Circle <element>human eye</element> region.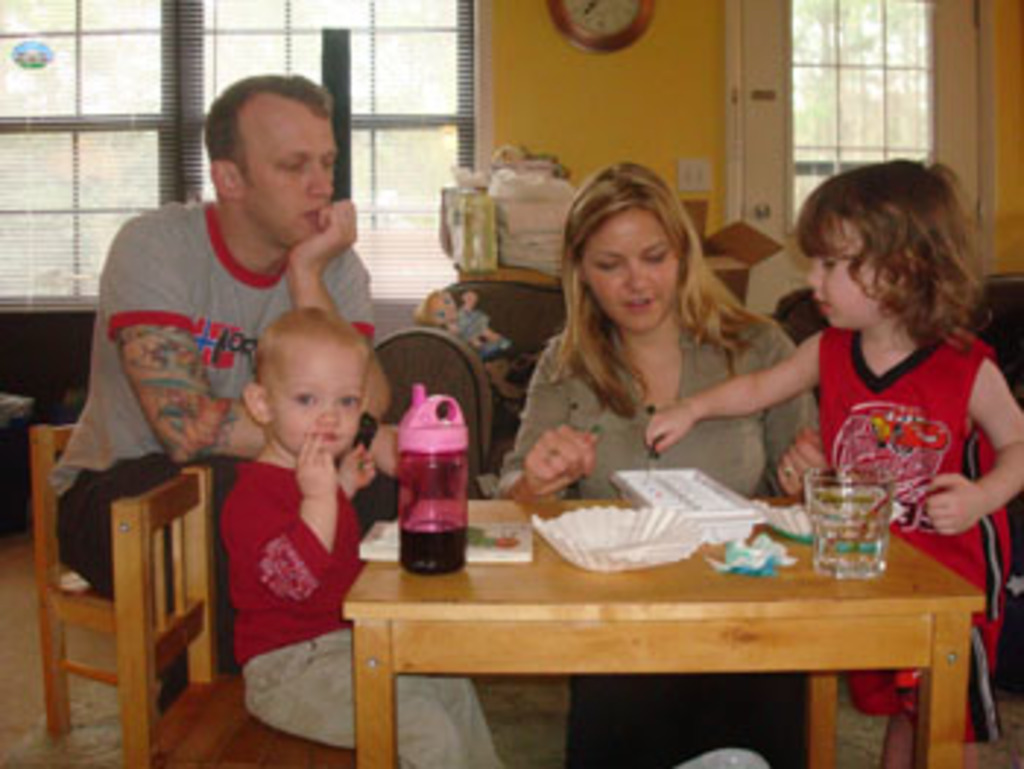
Region: BBox(594, 254, 620, 275).
